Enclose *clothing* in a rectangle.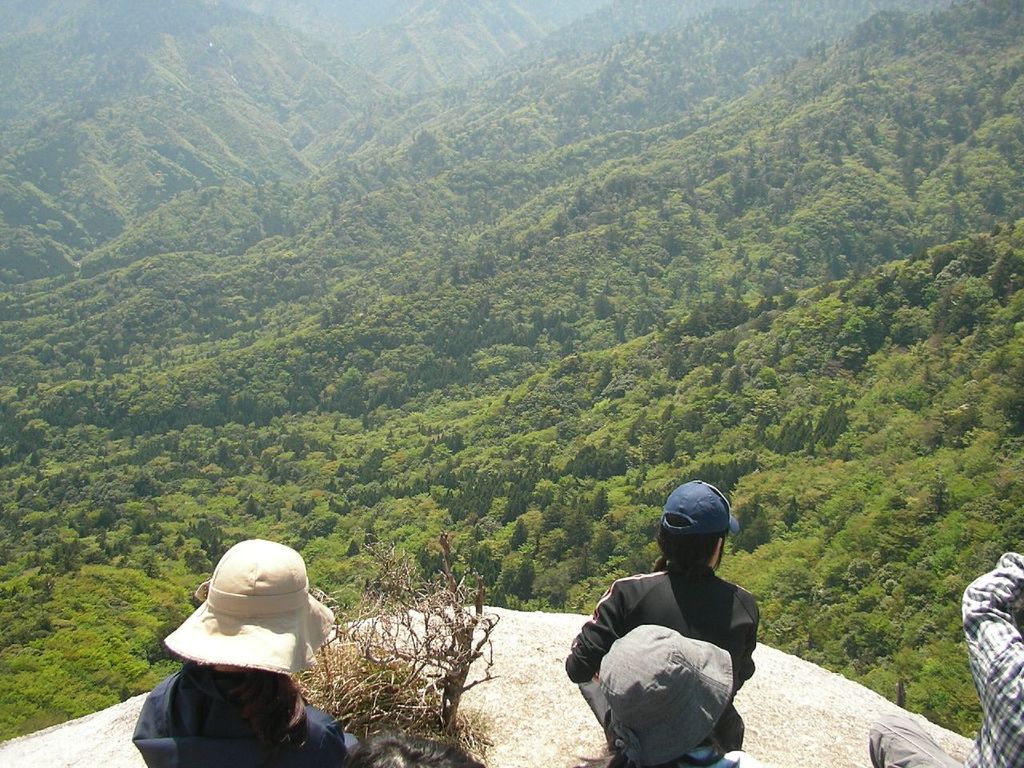
(134, 662, 360, 767).
